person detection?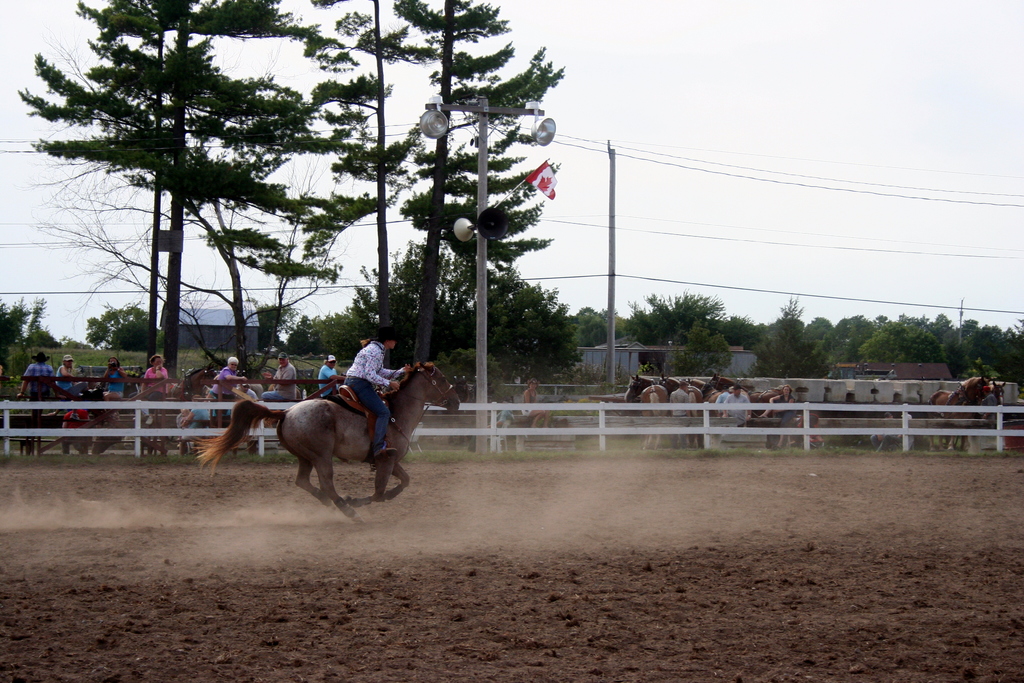
(left=669, top=378, right=692, bottom=441)
